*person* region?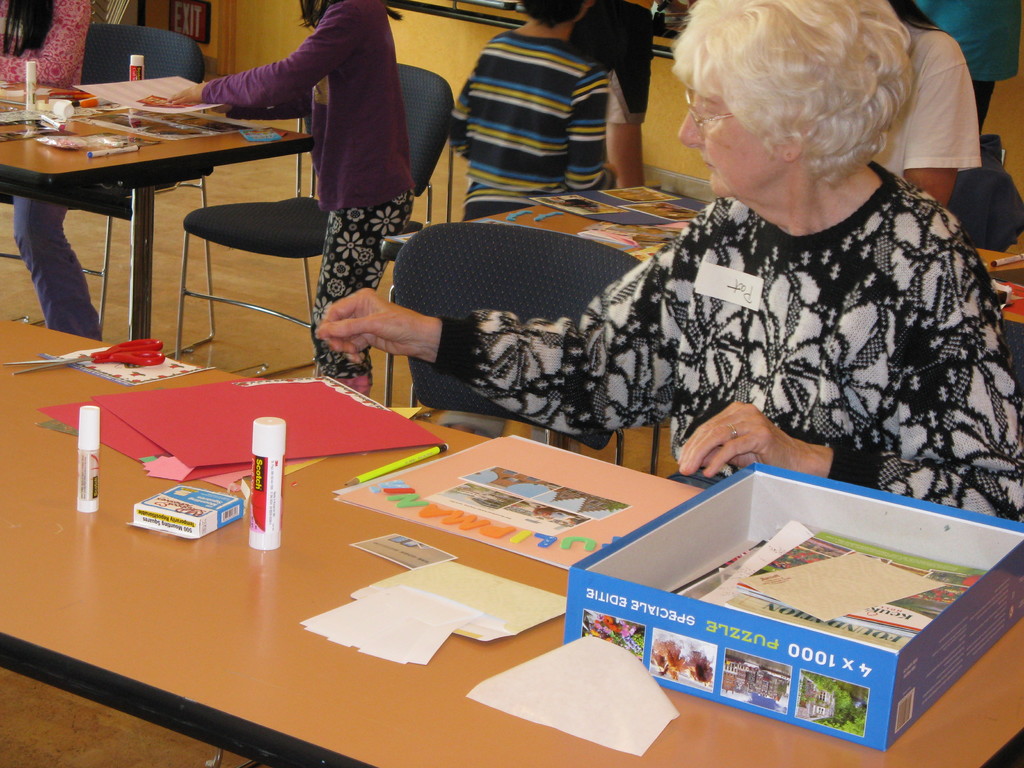
[451,0,612,220]
